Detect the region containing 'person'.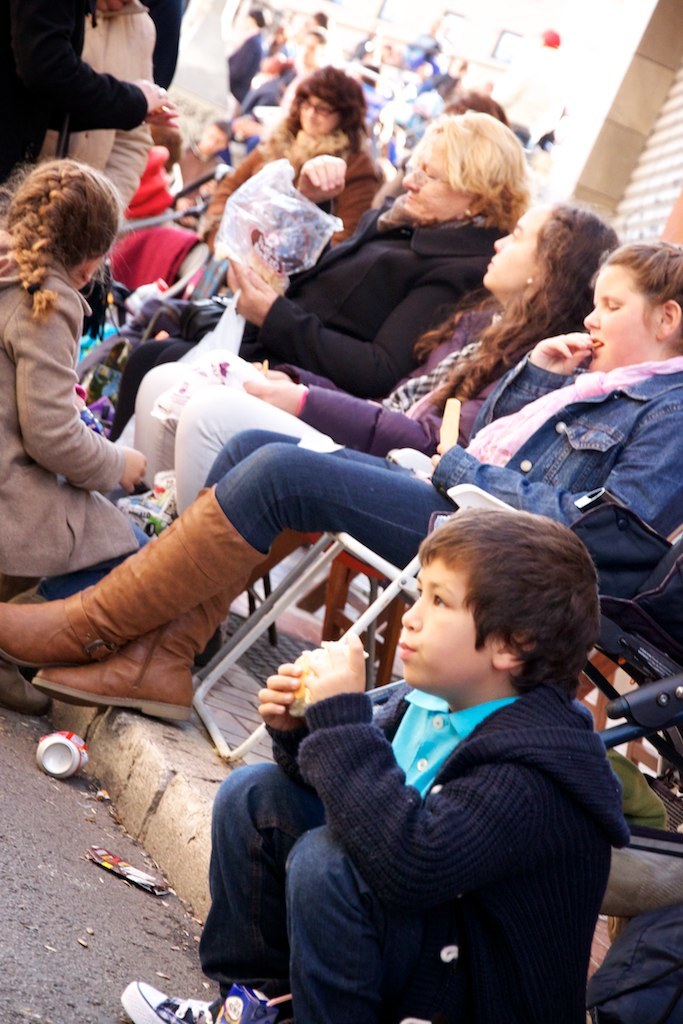
{"left": 271, "top": 474, "right": 628, "bottom": 1023}.
